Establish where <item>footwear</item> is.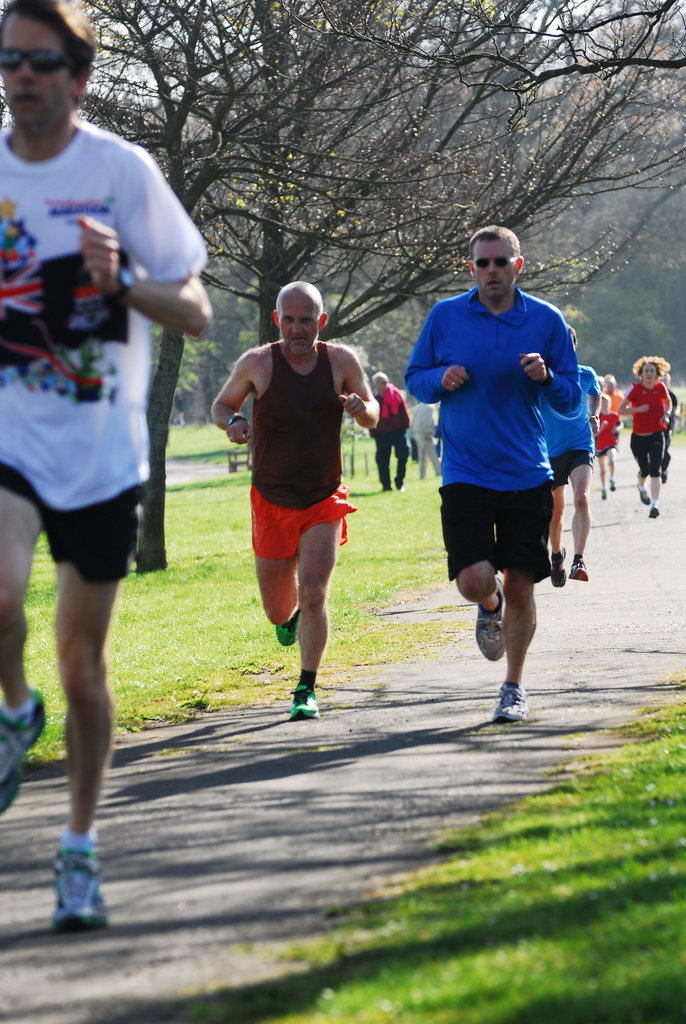
Established at 490,681,528,726.
